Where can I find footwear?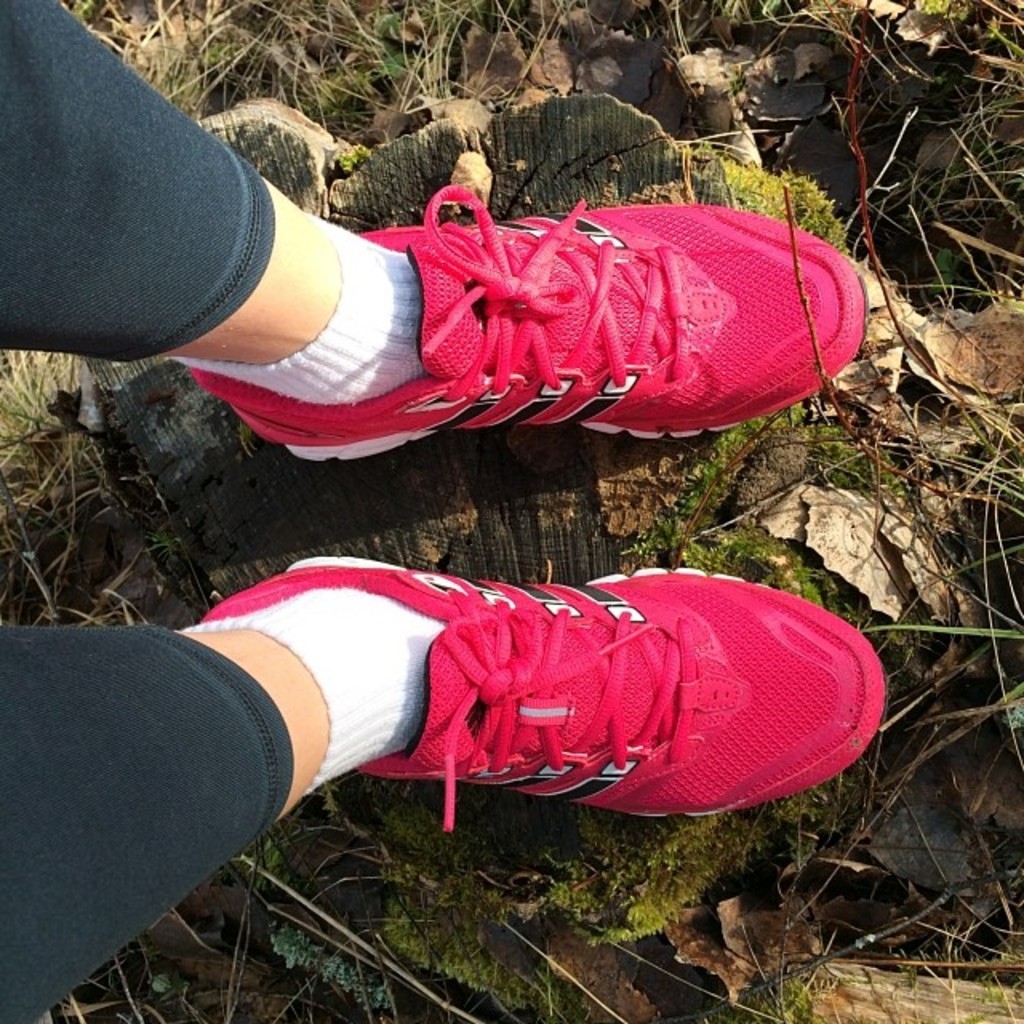
You can find it at rect(133, 194, 854, 477).
